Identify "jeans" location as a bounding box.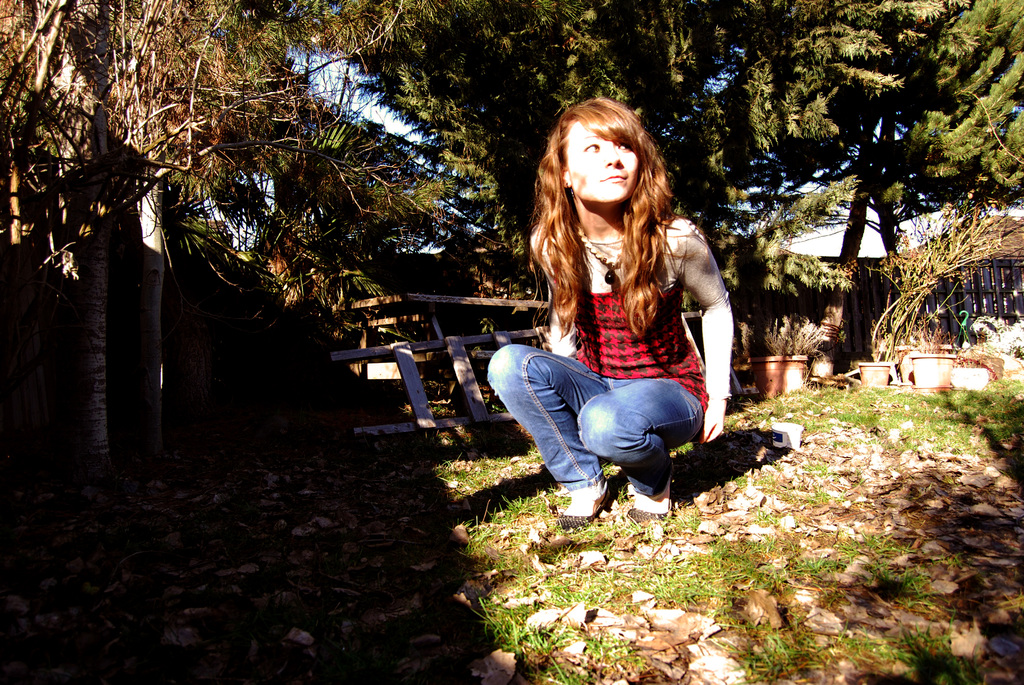
left=474, top=348, right=721, bottom=504.
